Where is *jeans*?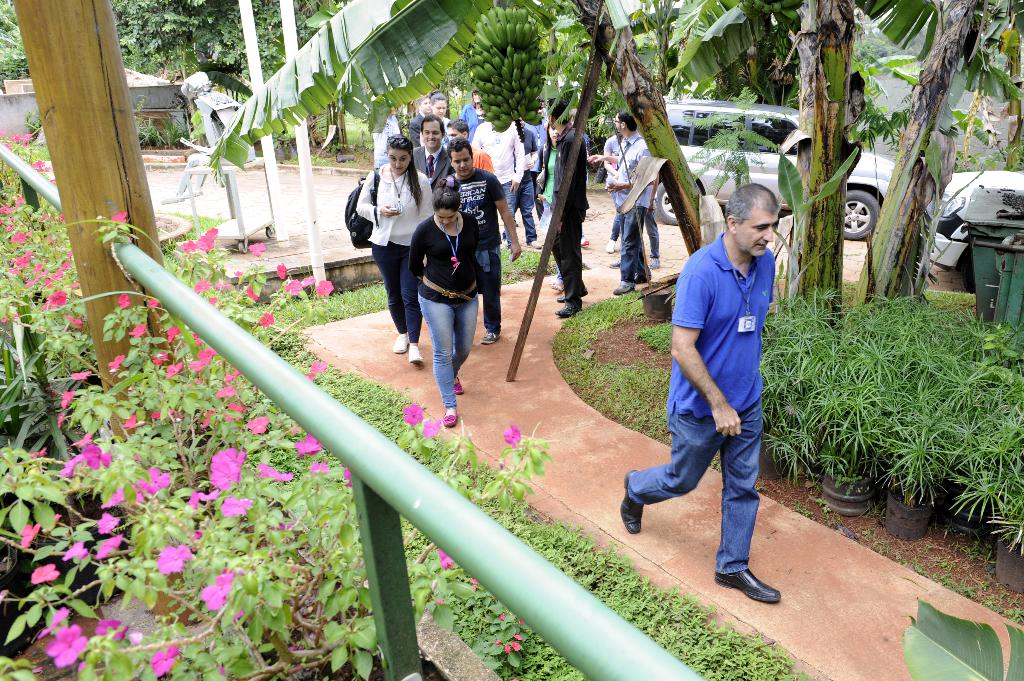
519, 182, 534, 241.
